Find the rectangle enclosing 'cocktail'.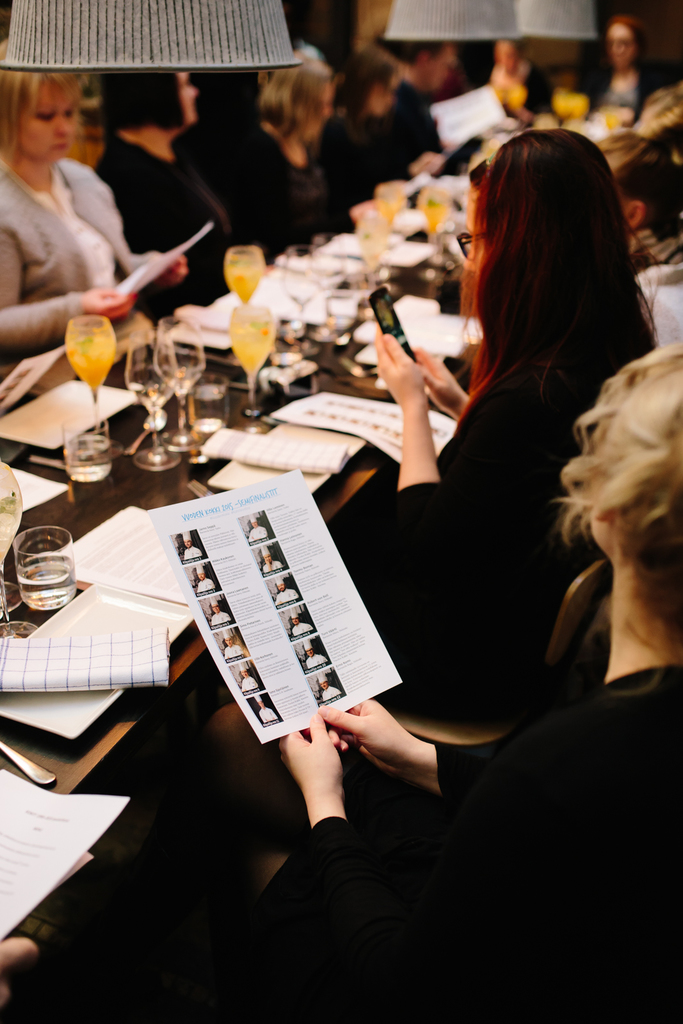
418:187:453:237.
